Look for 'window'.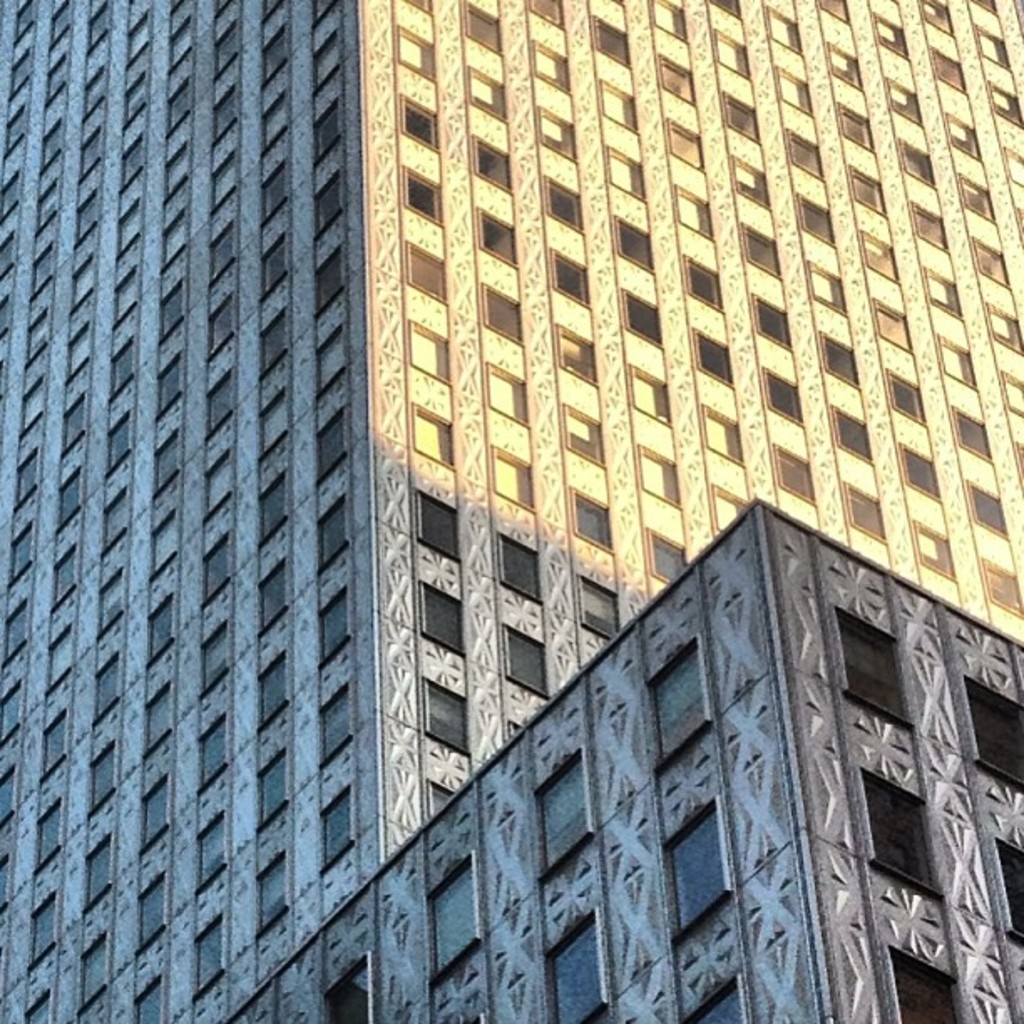
Found: x1=721 y1=92 x2=758 y2=144.
